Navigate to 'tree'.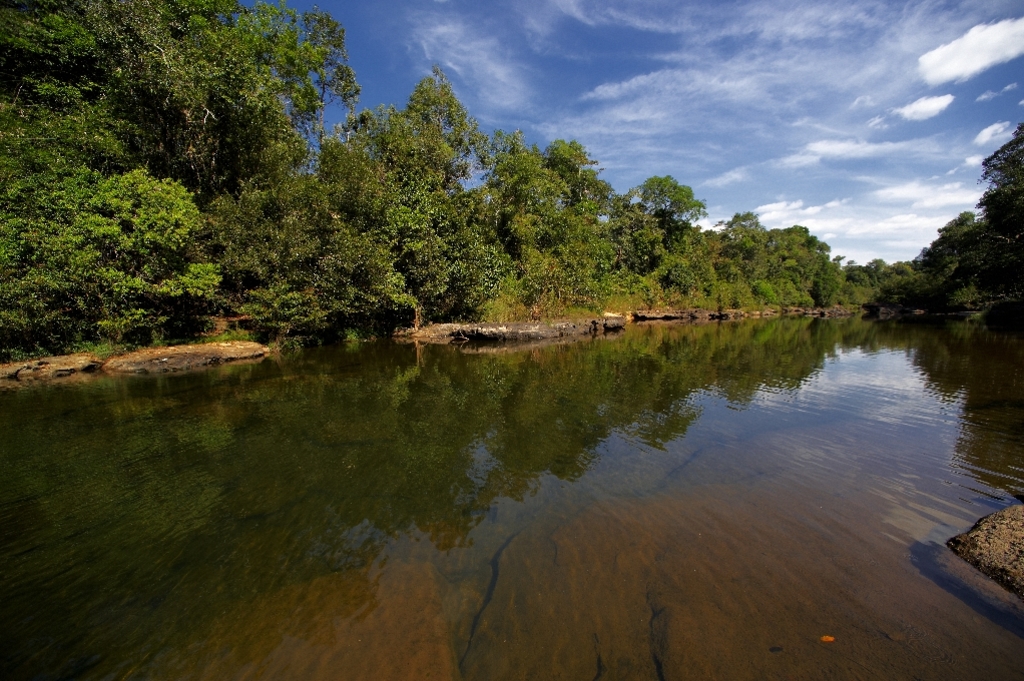
Navigation target: bbox=[0, 0, 369, 191].
